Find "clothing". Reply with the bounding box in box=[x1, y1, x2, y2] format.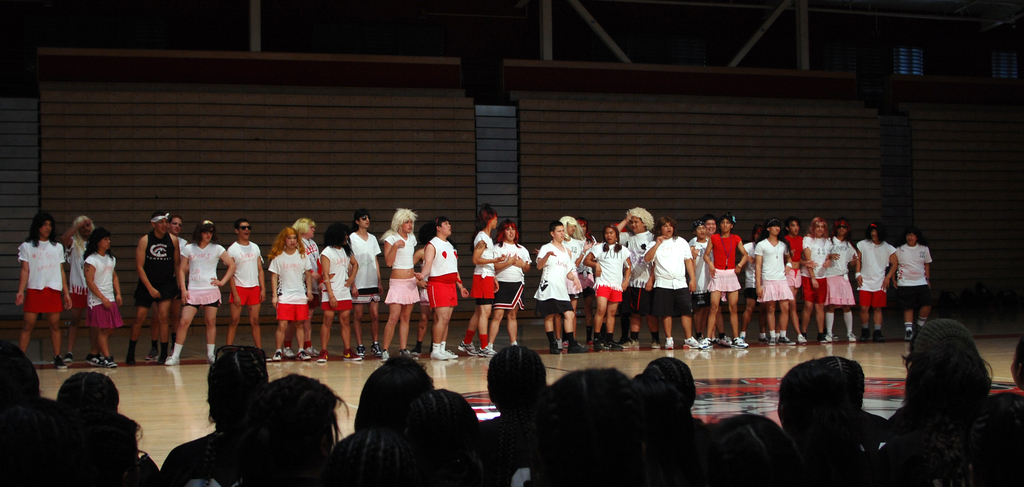
box=[134, 232, 181, 304].
